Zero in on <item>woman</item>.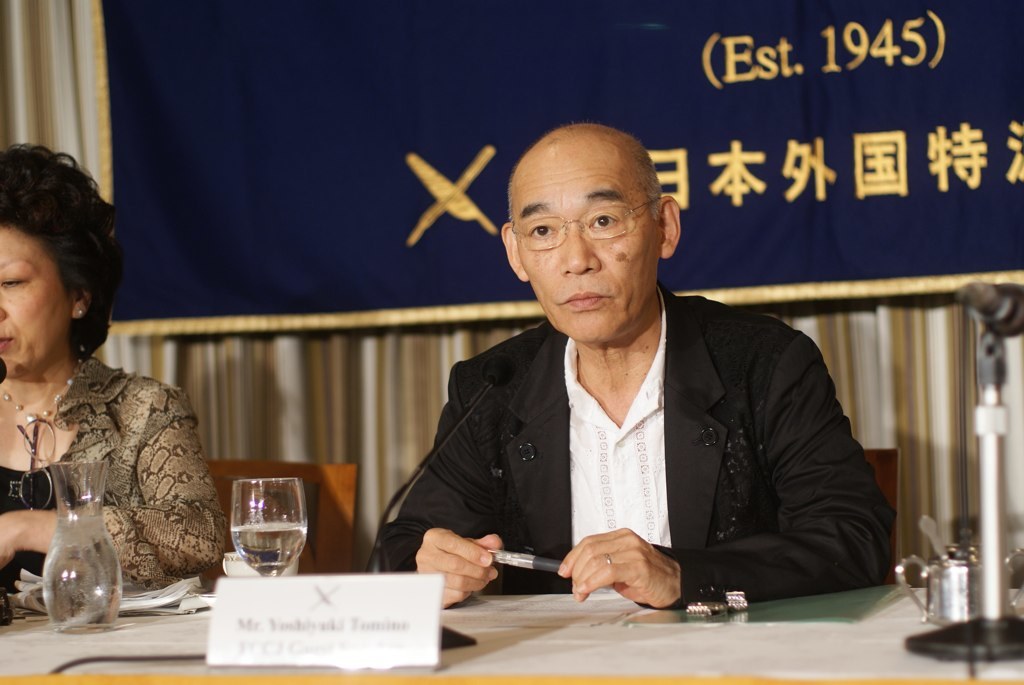
Zeroed in: (0,184,224,626).
